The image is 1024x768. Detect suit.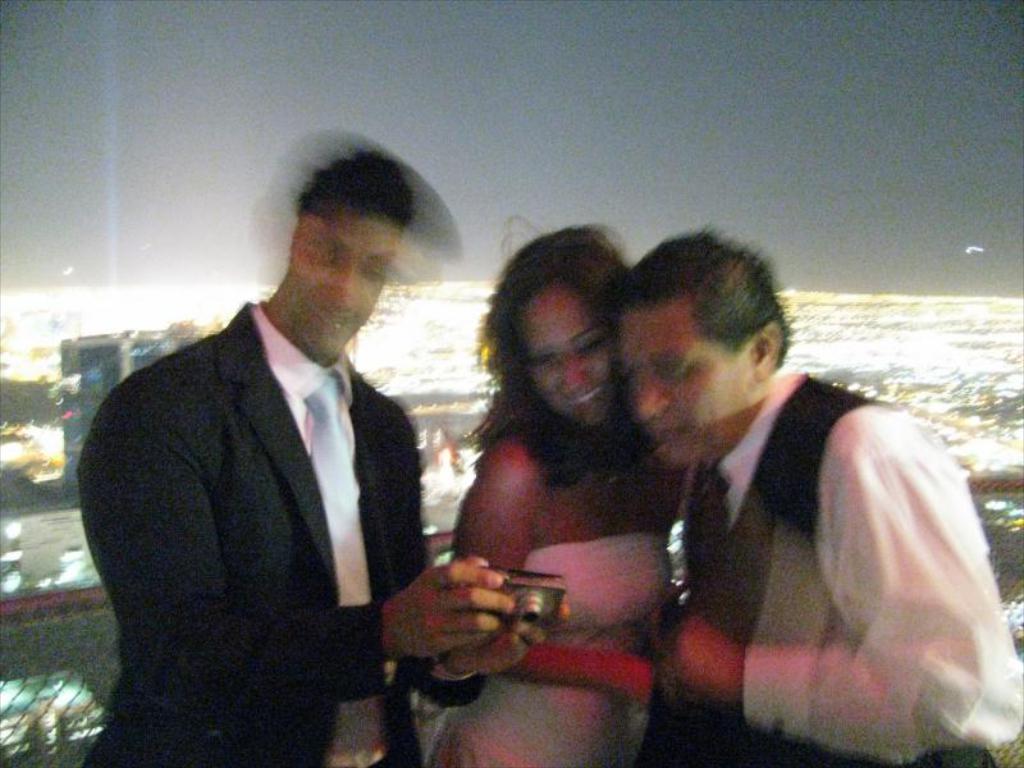
Detection: [79, 298, 486, 767].
